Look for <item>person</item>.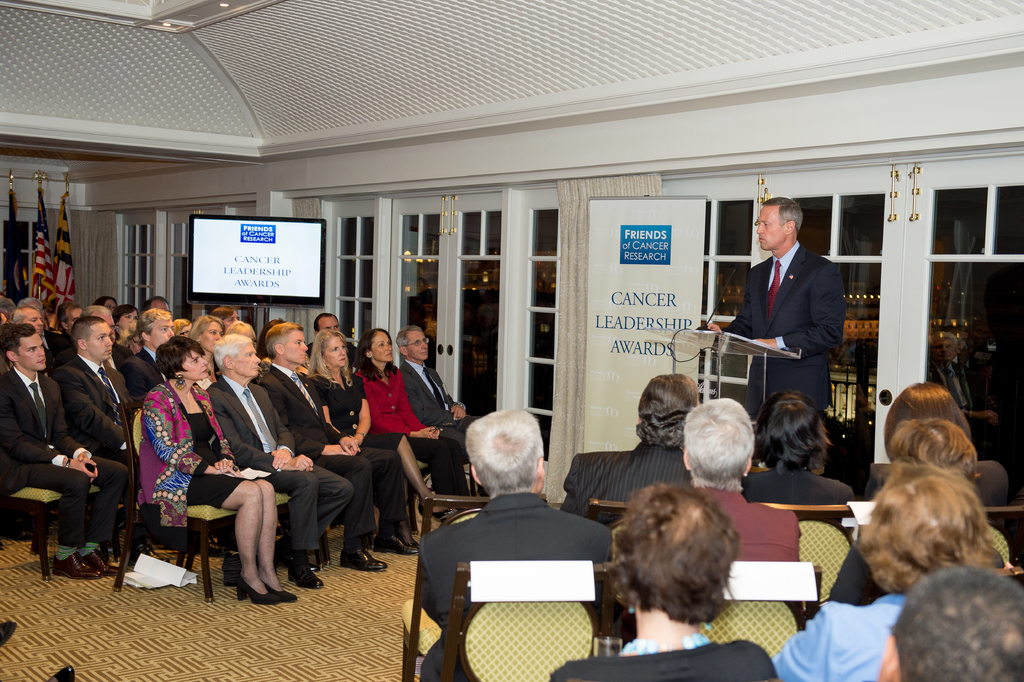
Found: [left=312, top=321, right=447, bottom=551].
